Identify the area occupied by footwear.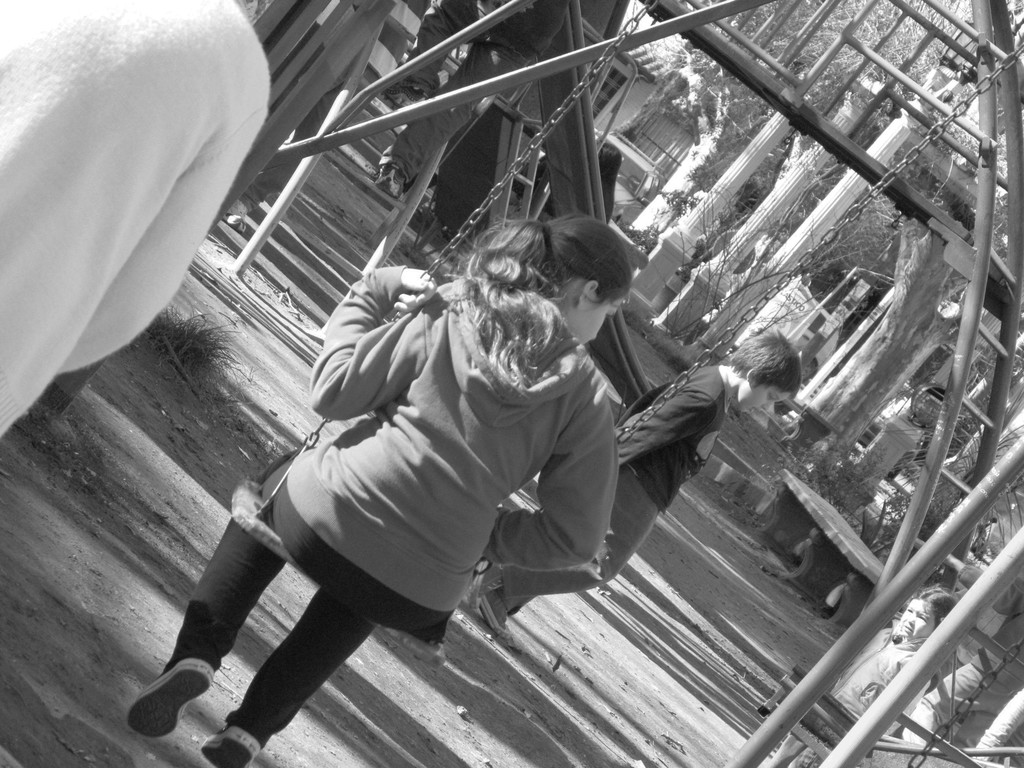
Area: Rect(202, 720, 262, 767).
